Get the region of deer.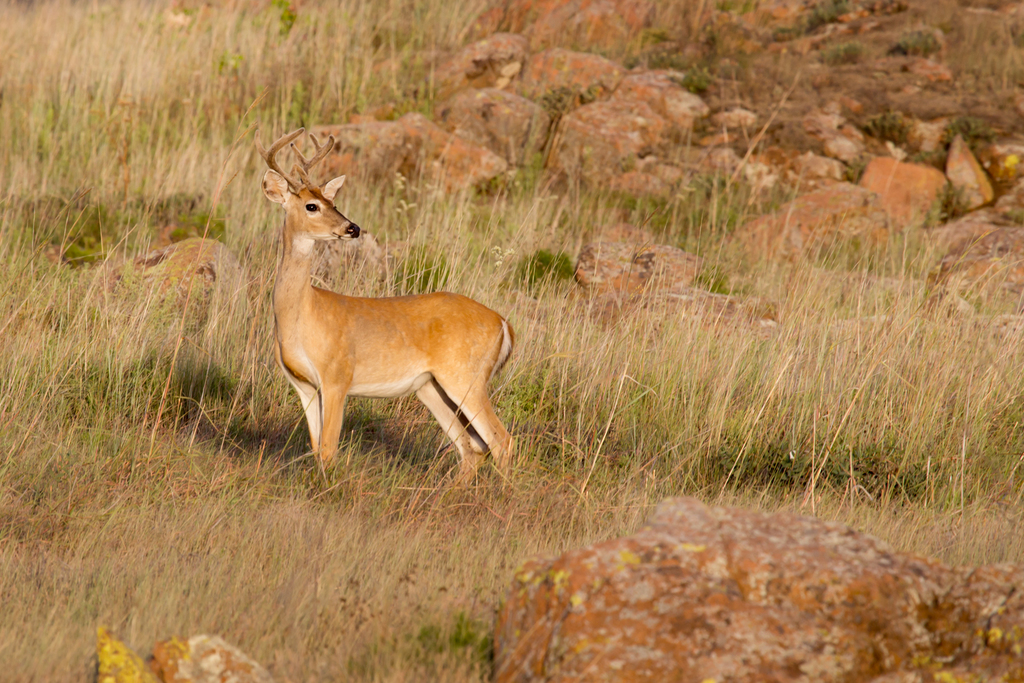
257,126,516,497.
